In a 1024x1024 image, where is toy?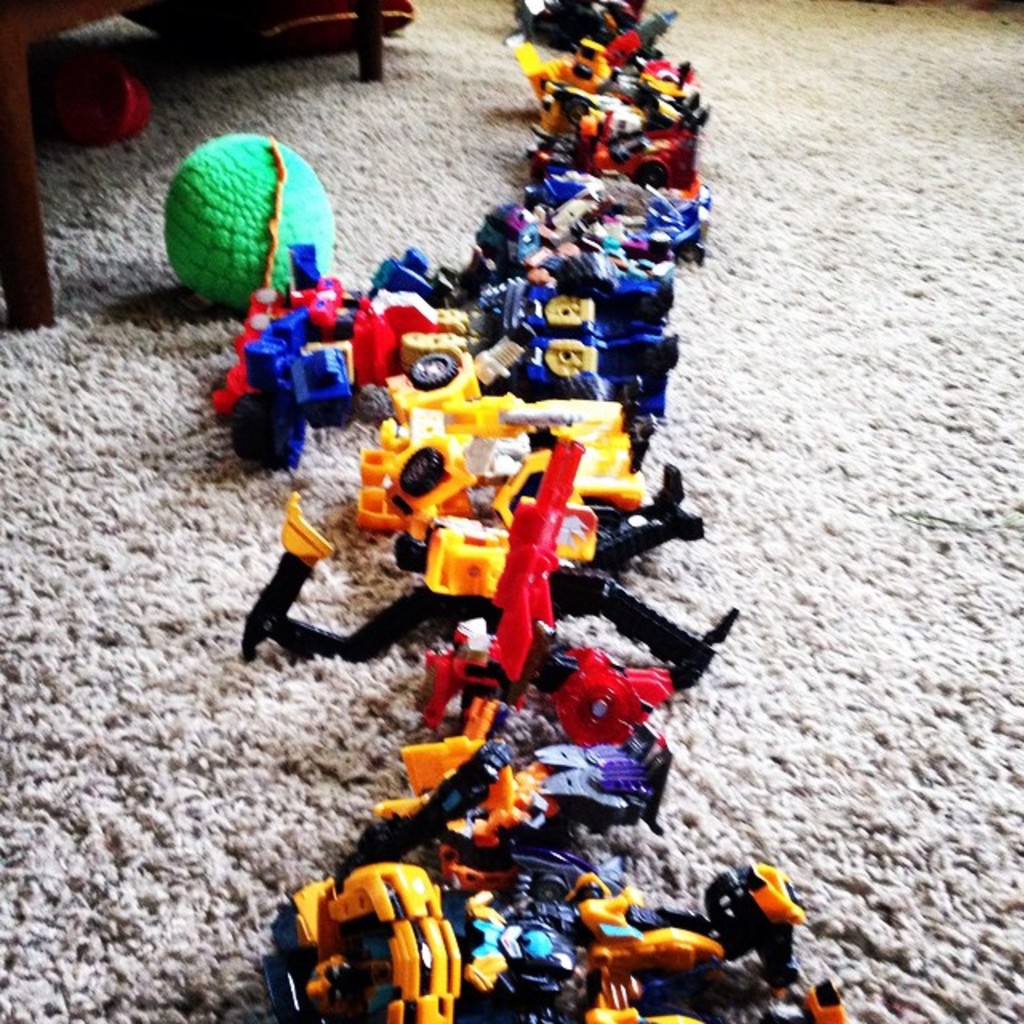
459:253:682:338.
